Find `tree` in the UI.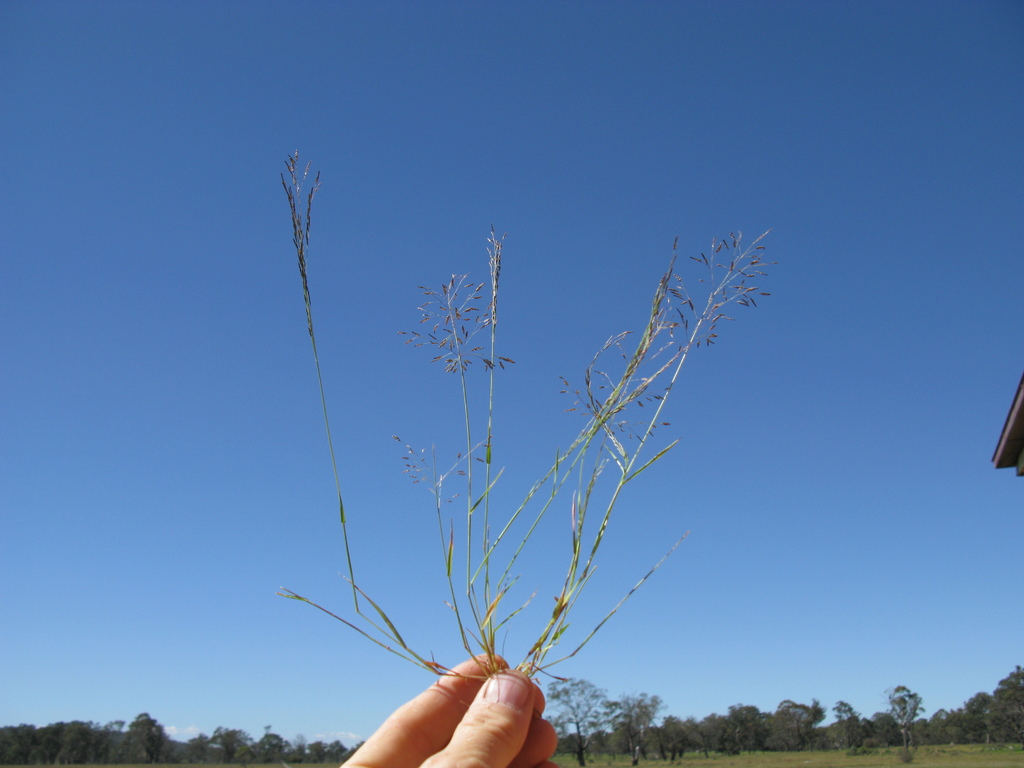
UI element at <region>611, 685, 670, 767</region>.
